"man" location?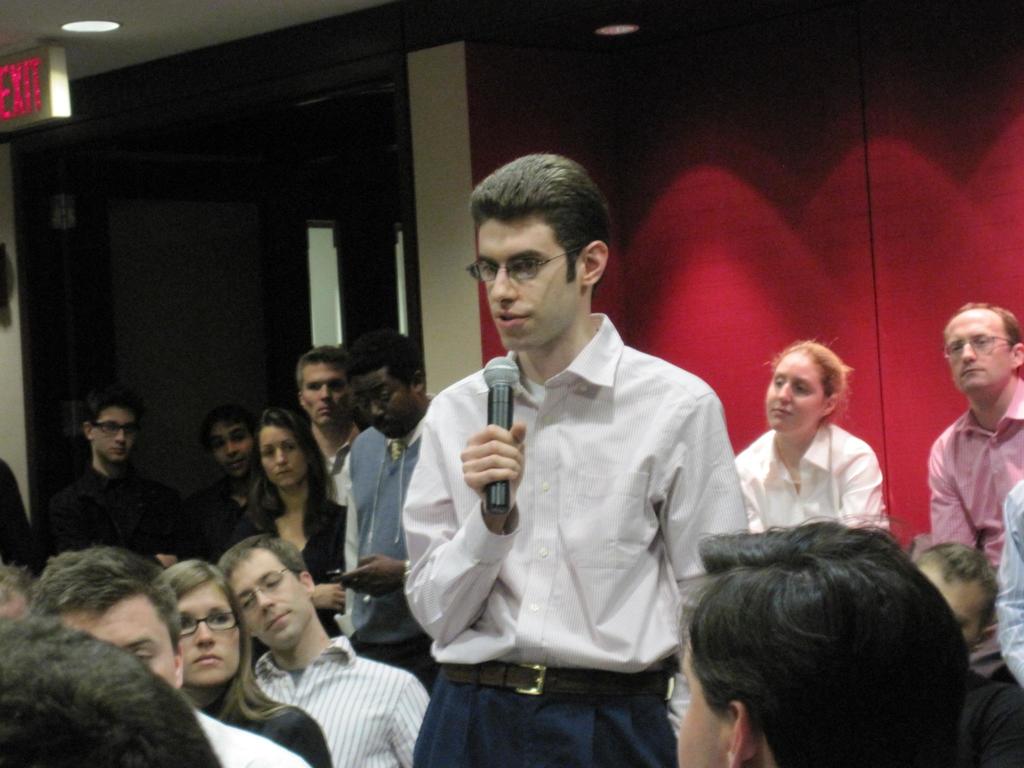
<box>340,319,439,648</box>
